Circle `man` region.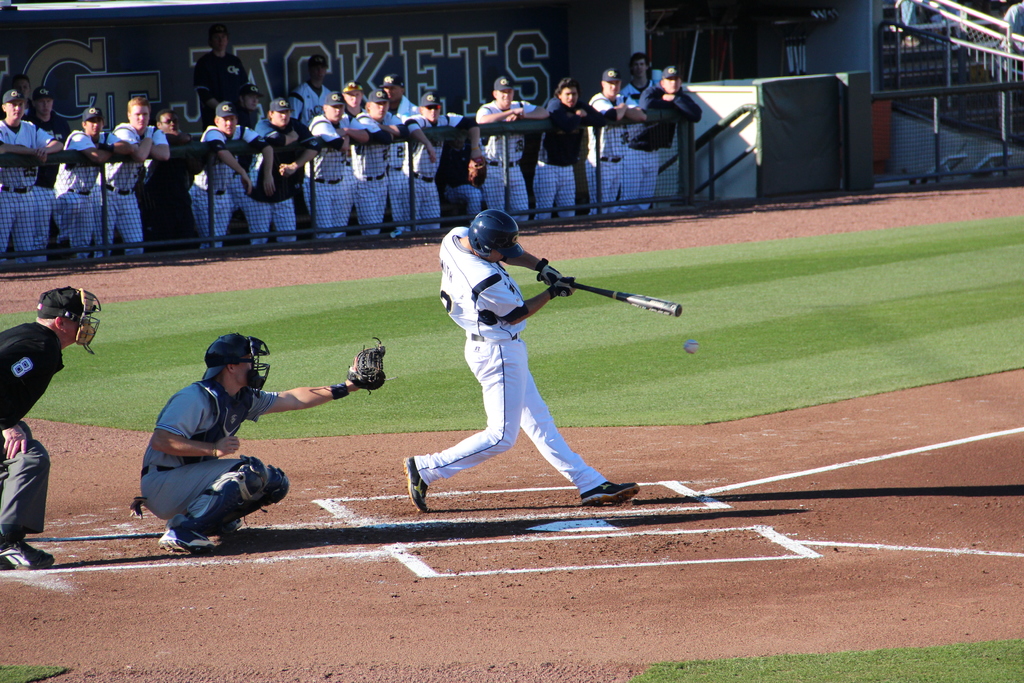
Region: detection(590, 67, 644, 219).
